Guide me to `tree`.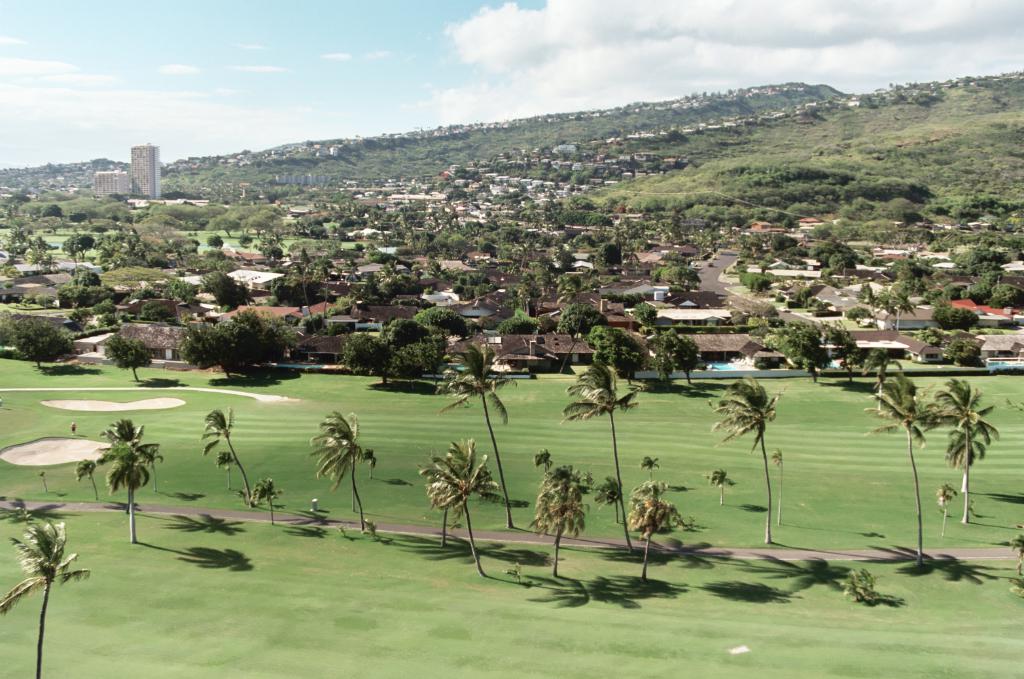
Guidance: {"x1": 196, "y1": 271, "x2": 255, "y2": 313}.
